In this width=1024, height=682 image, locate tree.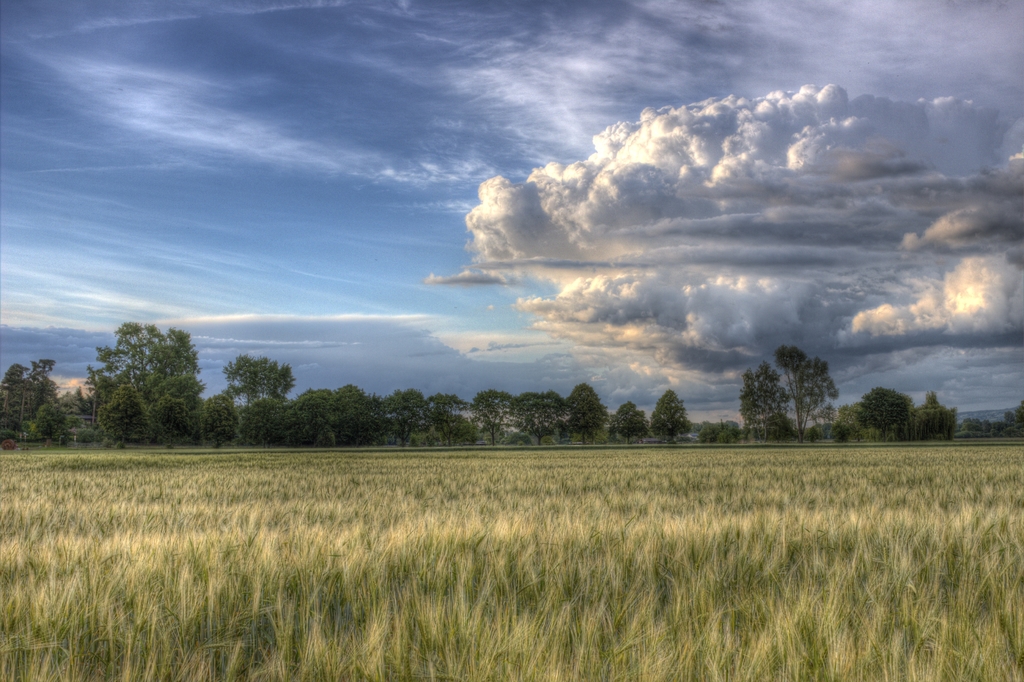
Bounding box: <bbox>81, 307, 200, 444</bbox>.
